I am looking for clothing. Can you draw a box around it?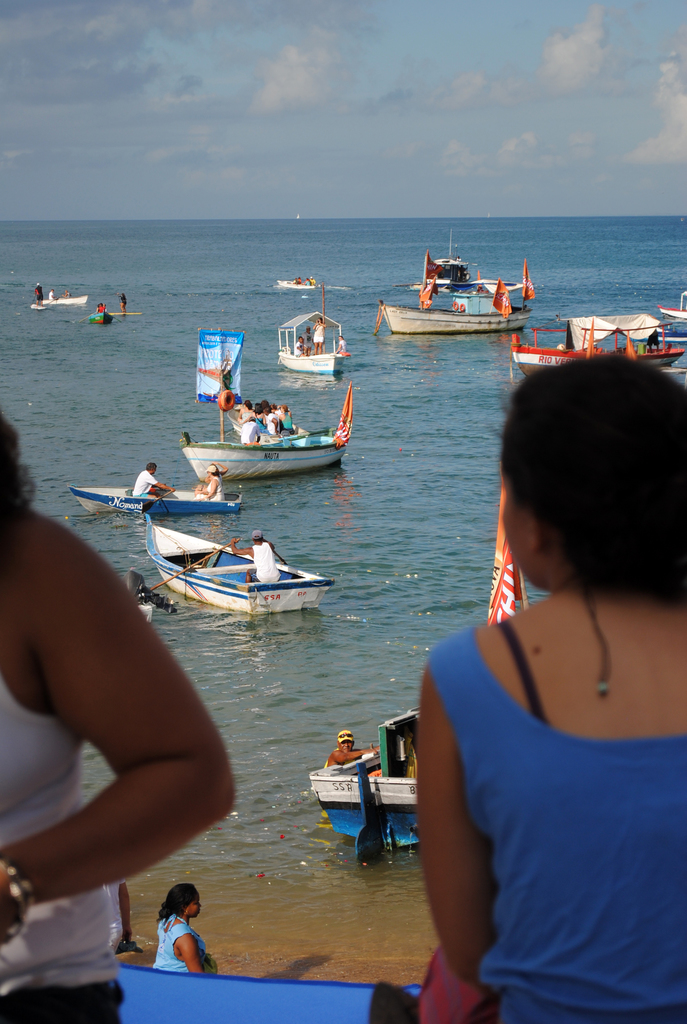
Sure, the bounding box is bbox(246, 543, 288, 585).
